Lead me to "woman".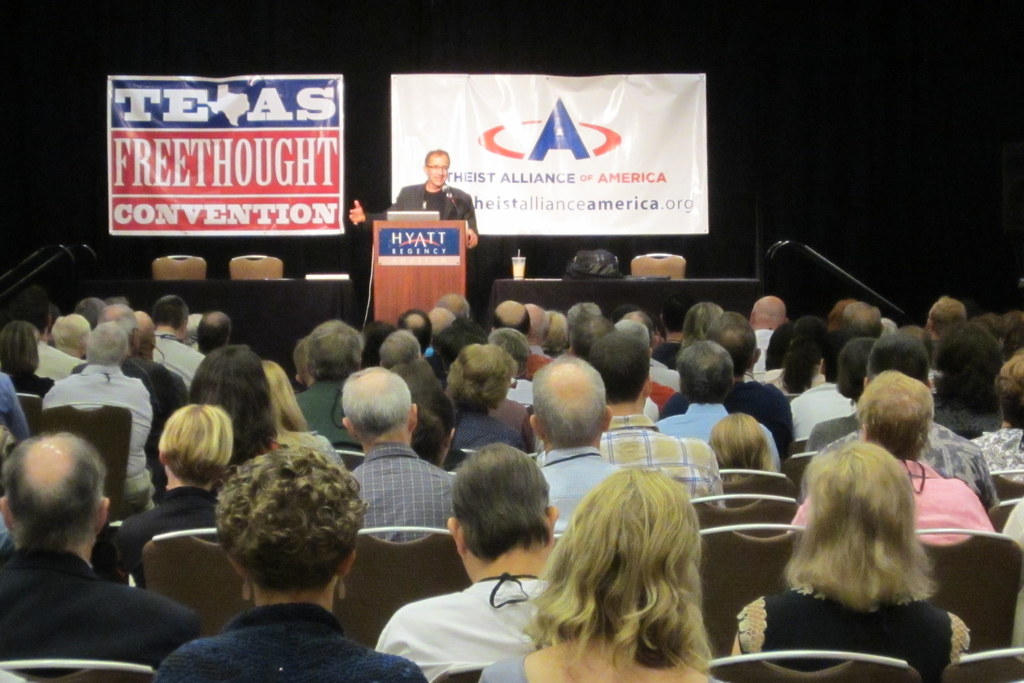
Lead to 174 340 289 470.
